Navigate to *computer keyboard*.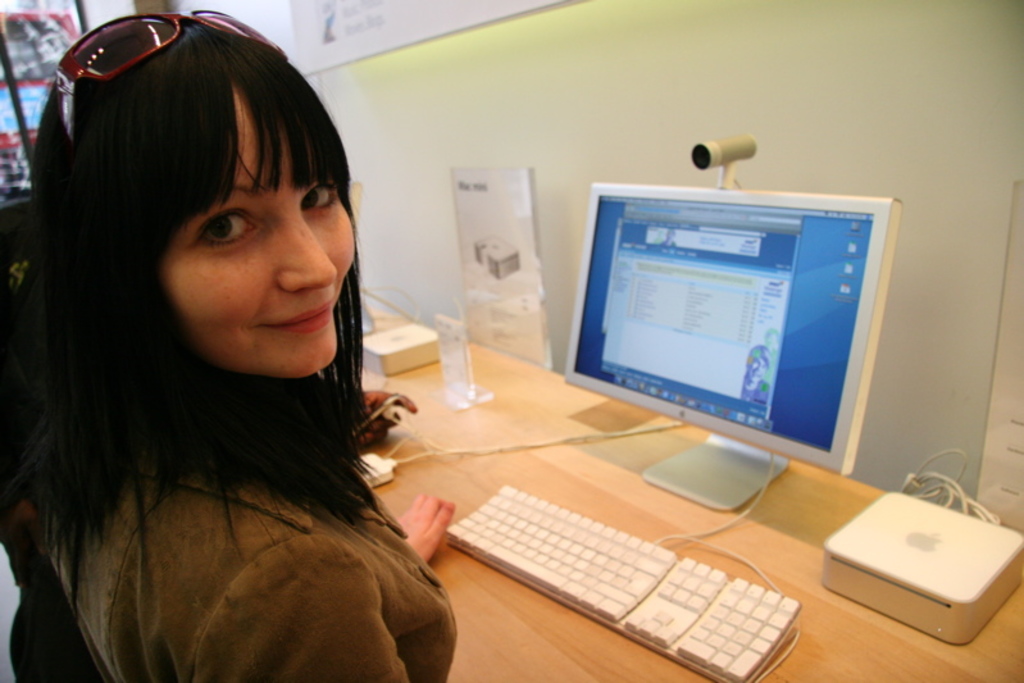
Navigation target: bbox=(447, 482, 801, 682).
